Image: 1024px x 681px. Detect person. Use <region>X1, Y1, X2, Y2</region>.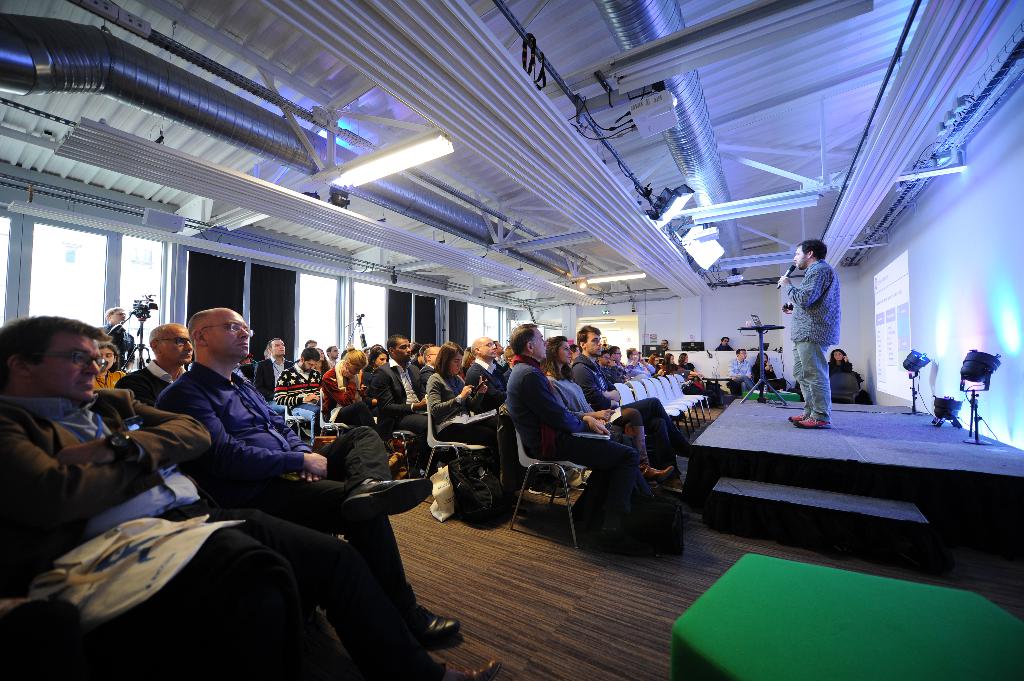
<region>753, 351, 776, 387</region>.
